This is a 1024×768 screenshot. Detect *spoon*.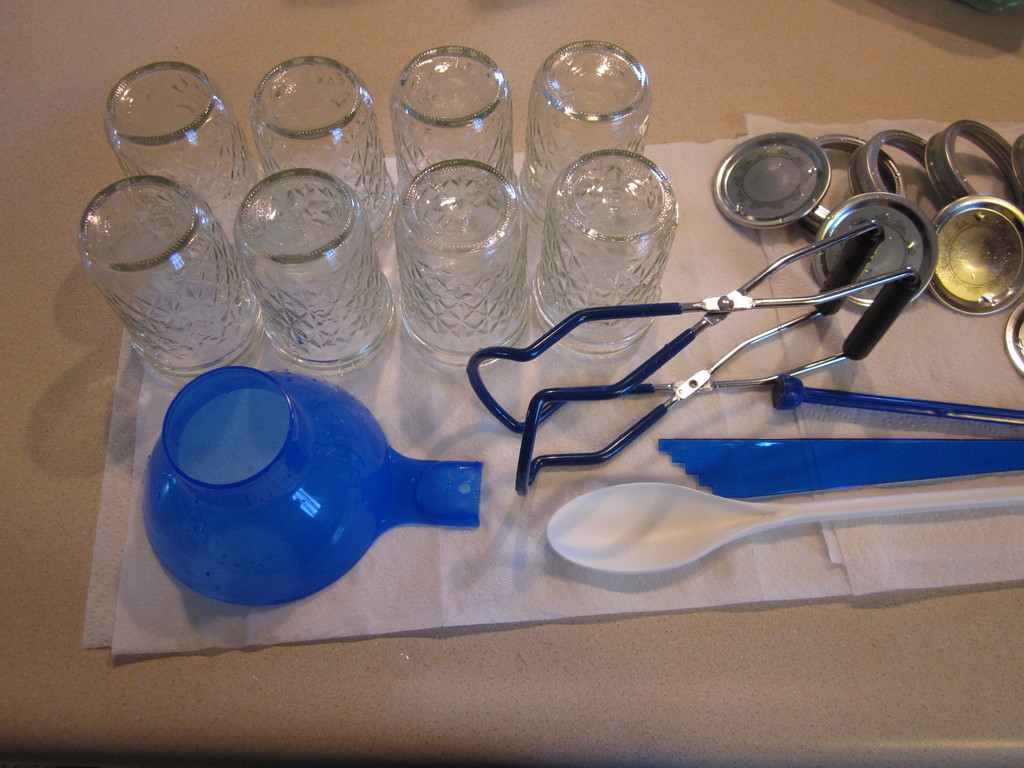
bbox(543, 482, 1023, 571).
